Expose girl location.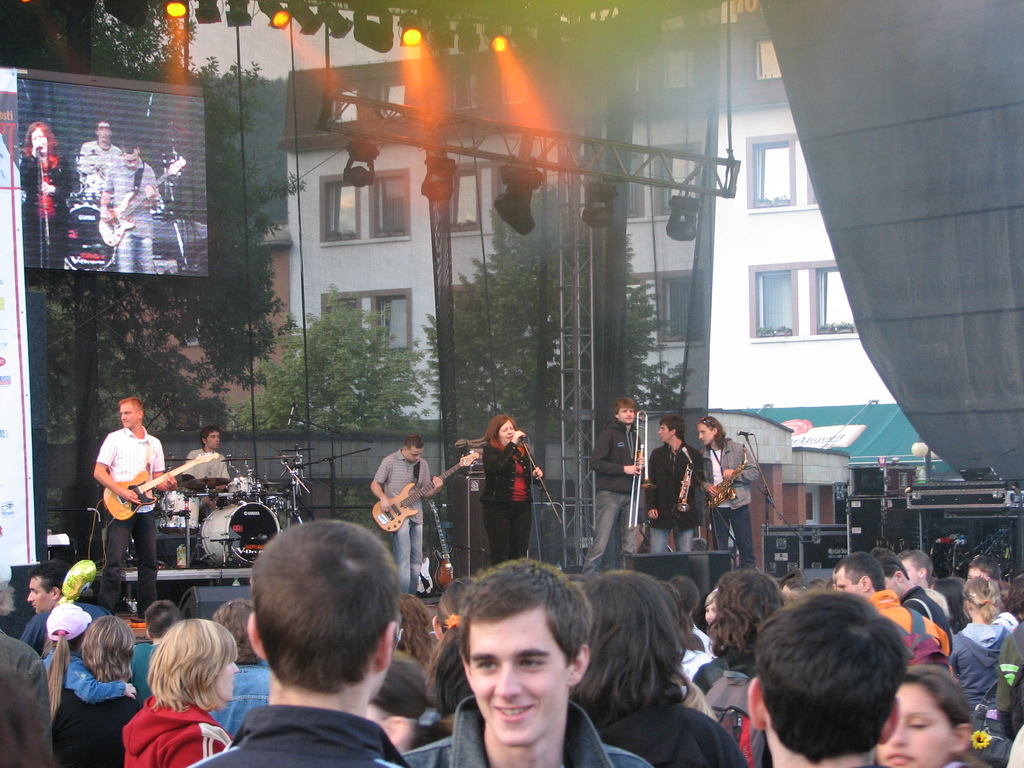
Exposed at rect(11, 603, 142, 767).
